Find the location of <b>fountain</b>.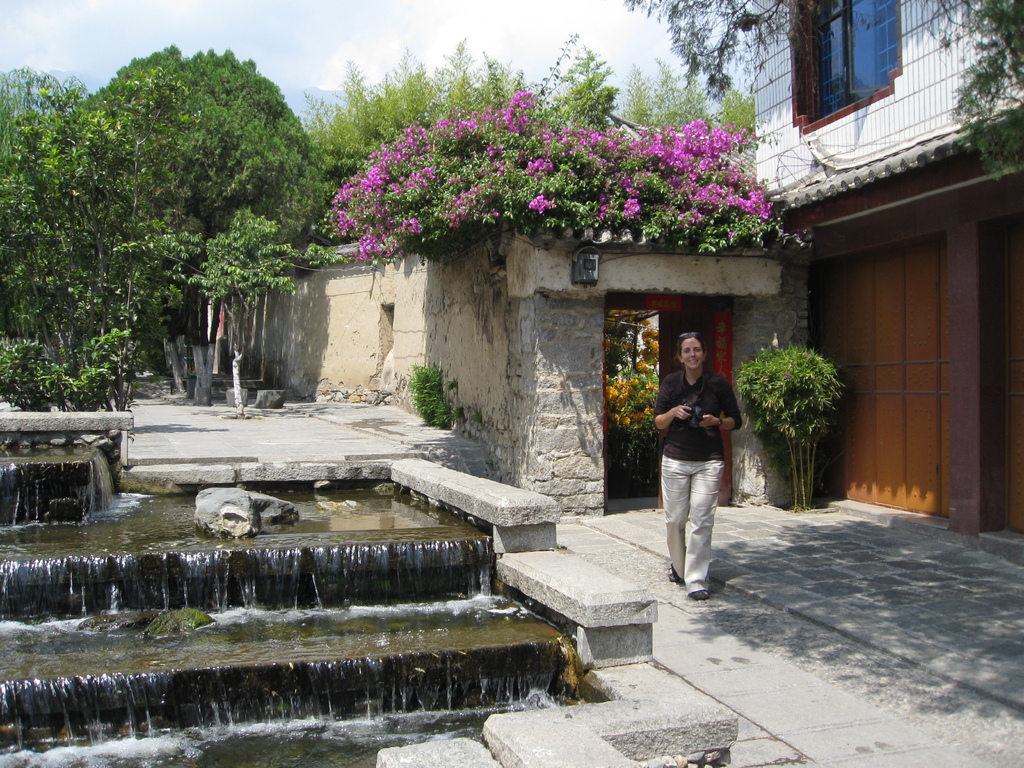
Location: l=17, t=390, r=547, b=716.
